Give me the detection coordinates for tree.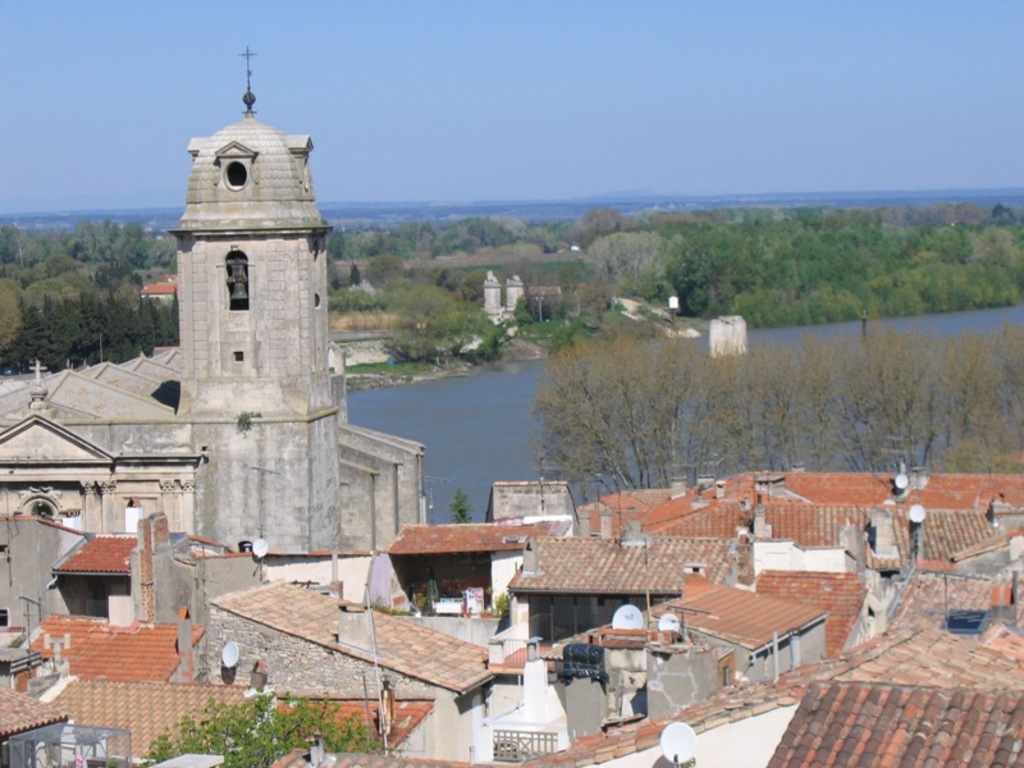
[x1=142, y1=692, x2=404, y2=767].
